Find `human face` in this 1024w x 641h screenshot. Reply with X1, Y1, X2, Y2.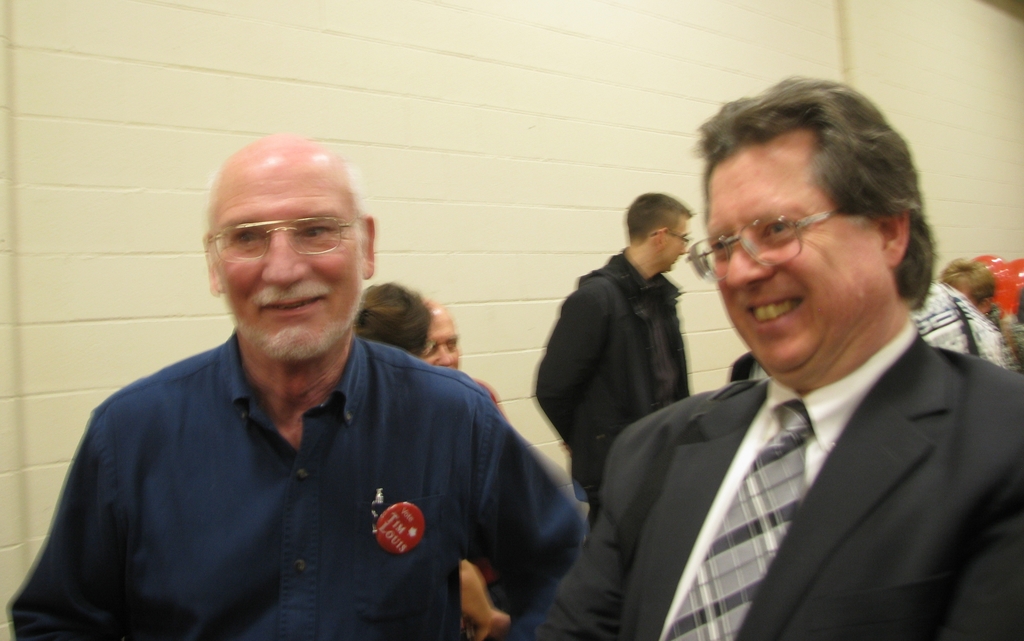
708, 154, 885, 372.
